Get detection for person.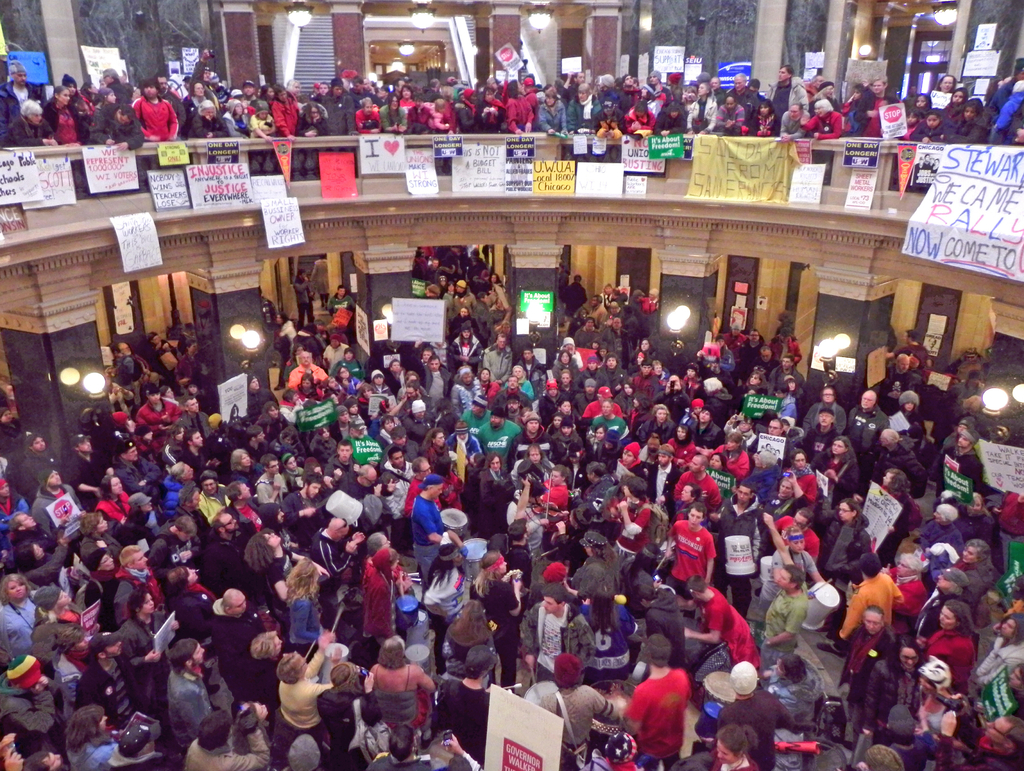
Detection: [358, 640, 427, 762].
